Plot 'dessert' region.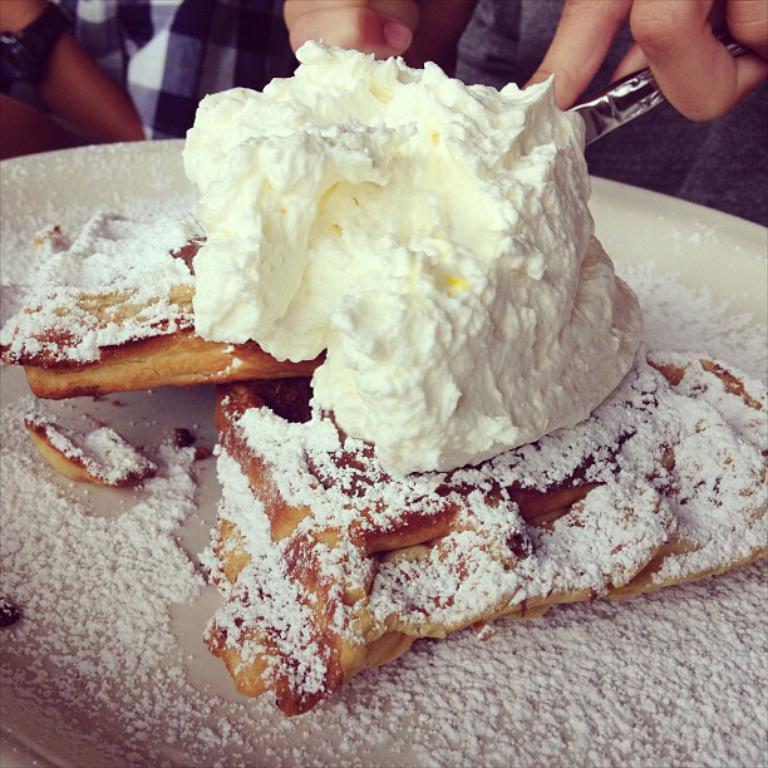
Plotted at x1=213, y1=354, x2=767, y2=713.
